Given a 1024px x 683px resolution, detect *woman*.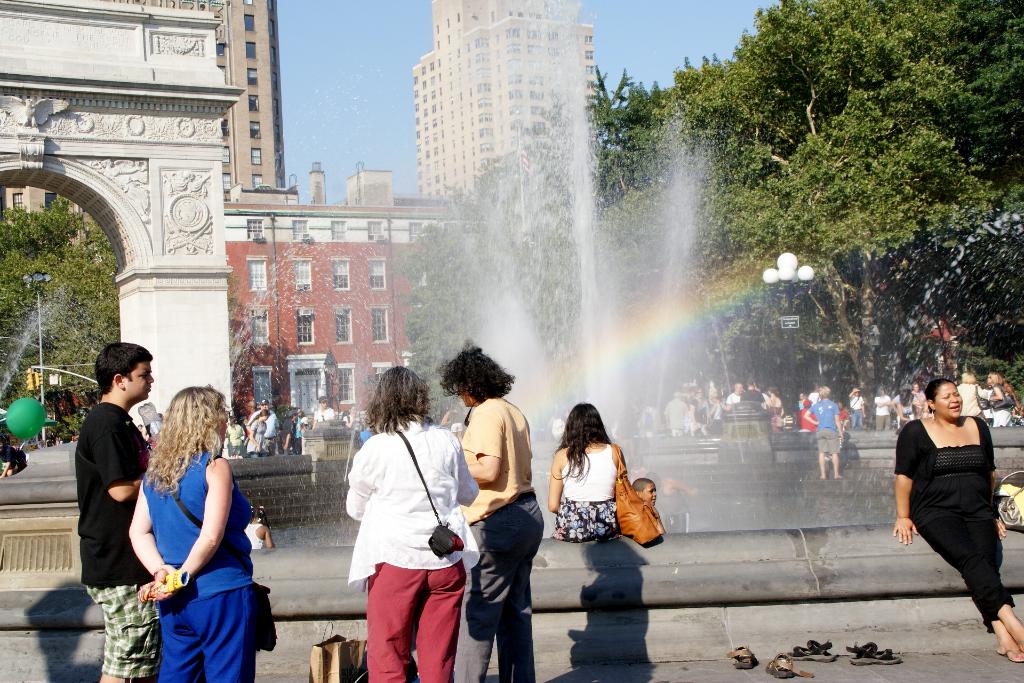
124 384 263 682.
